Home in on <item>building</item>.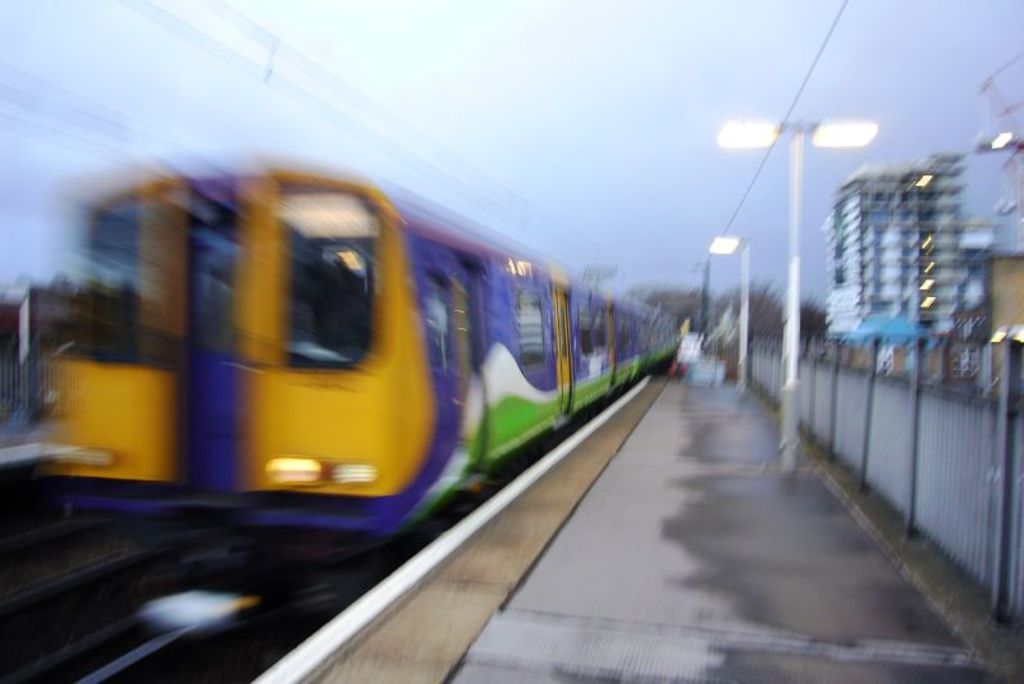
Homed in at [826,149,970,369].
